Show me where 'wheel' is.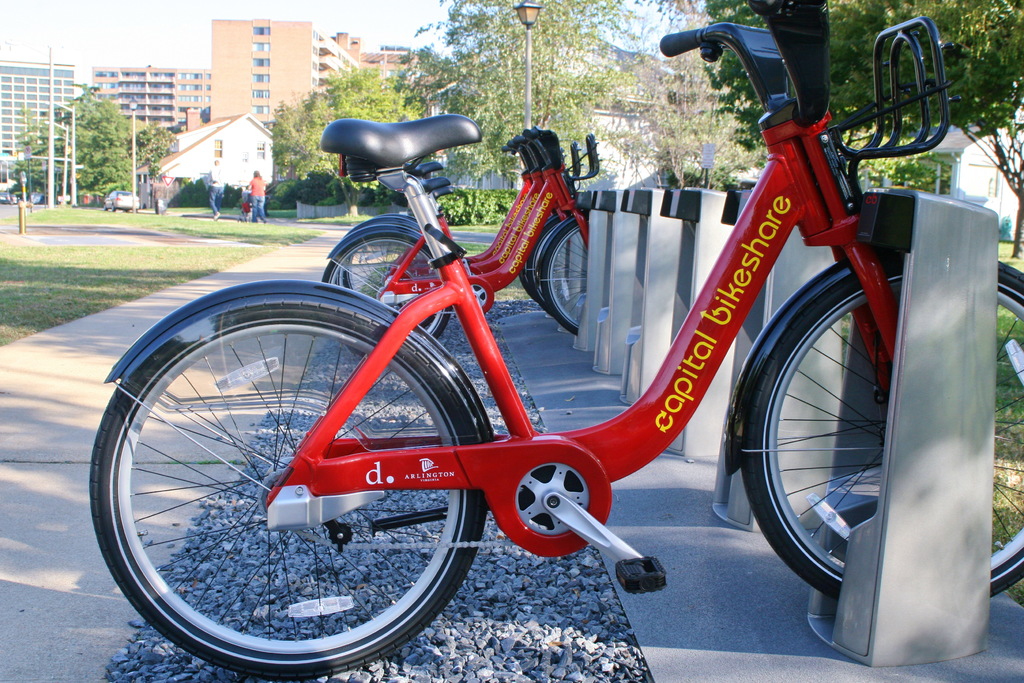
'wheel' is at x1=515, y1=211, x2=575, y2=299.
